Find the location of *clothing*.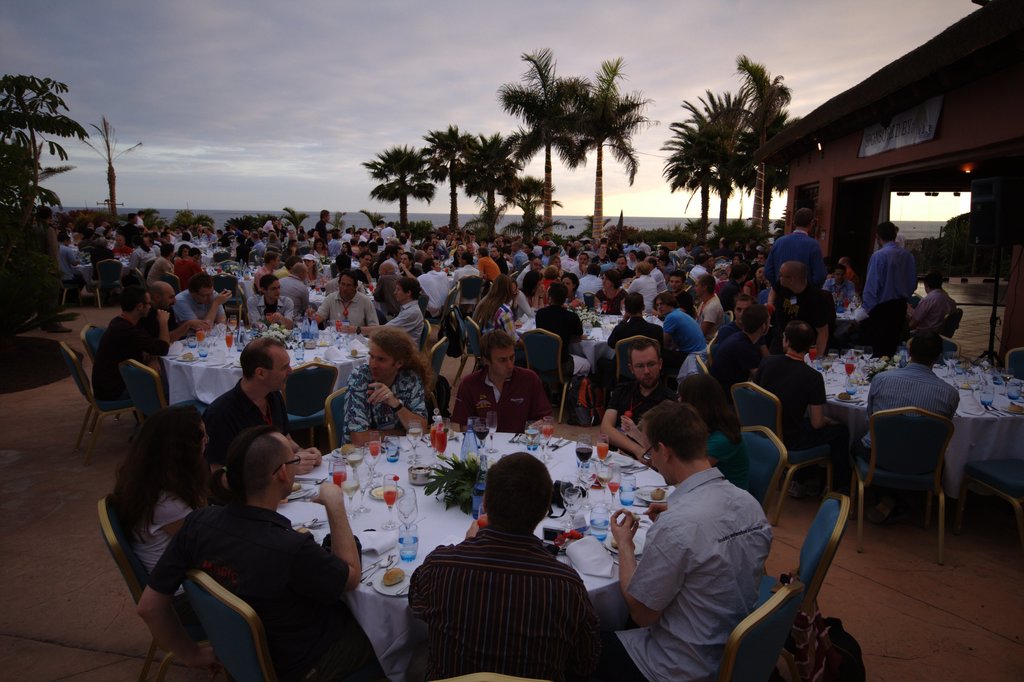
Location: box=[122, 480, 212, 587].
